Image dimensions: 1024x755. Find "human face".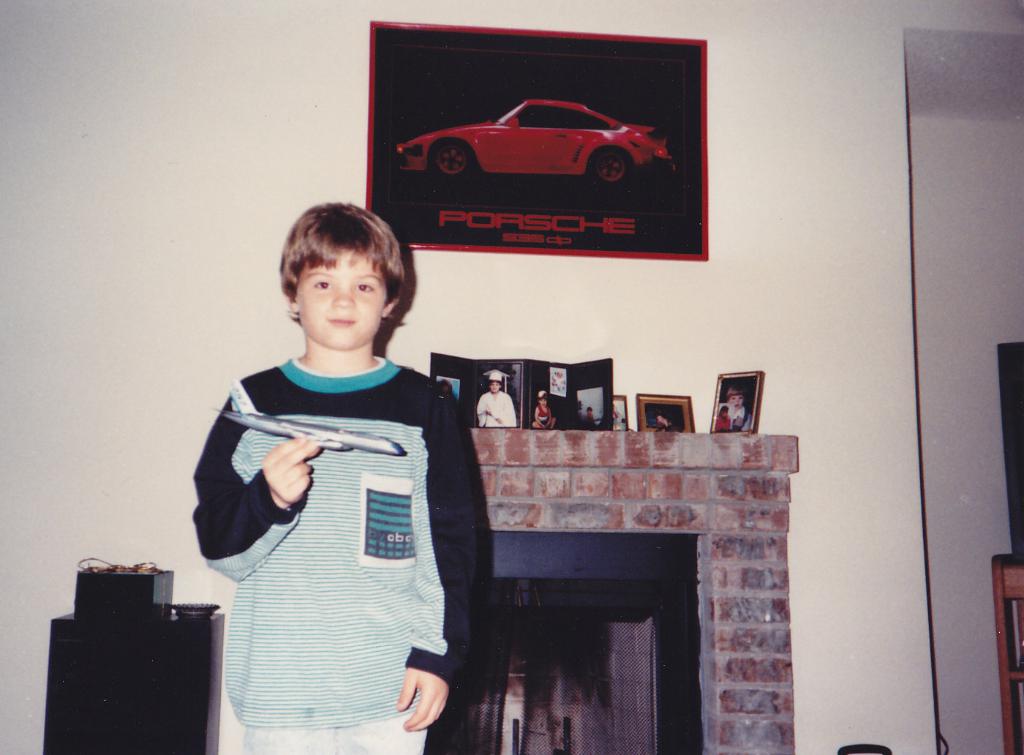
region(487, 378, 499, 390).
